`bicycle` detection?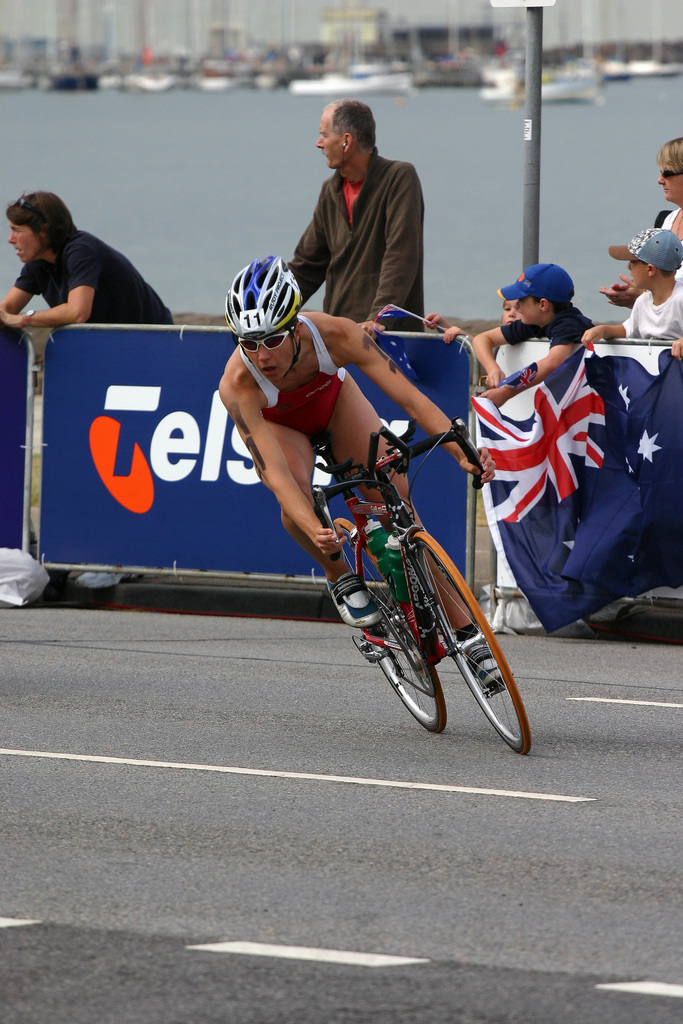
<bbox>258, 404, 536, 757</bbox>
